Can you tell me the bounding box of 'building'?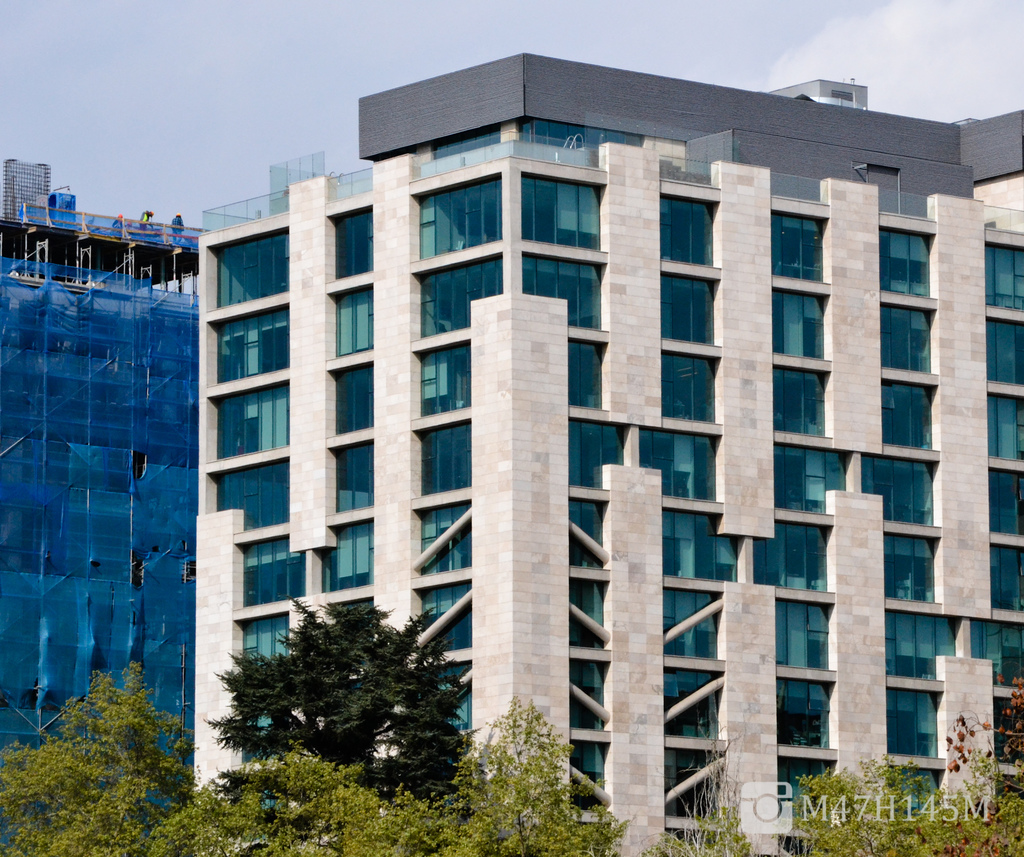
0/152/52/221.
